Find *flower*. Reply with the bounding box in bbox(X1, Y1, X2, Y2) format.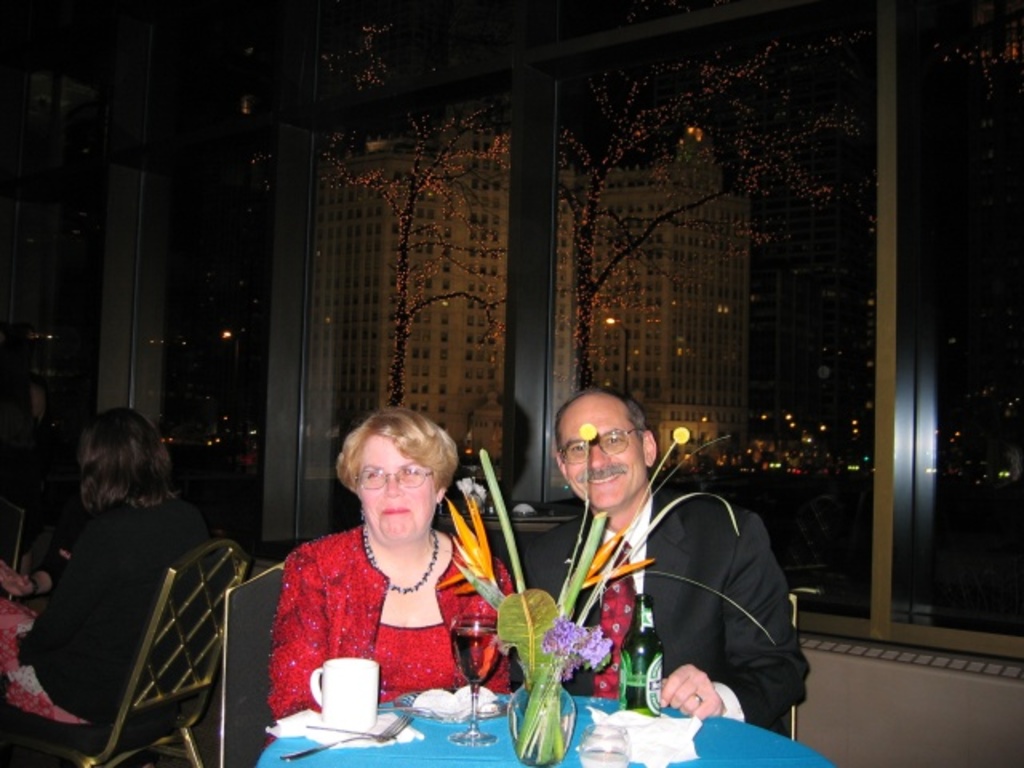
bbox(674, 424, 690, 448).
